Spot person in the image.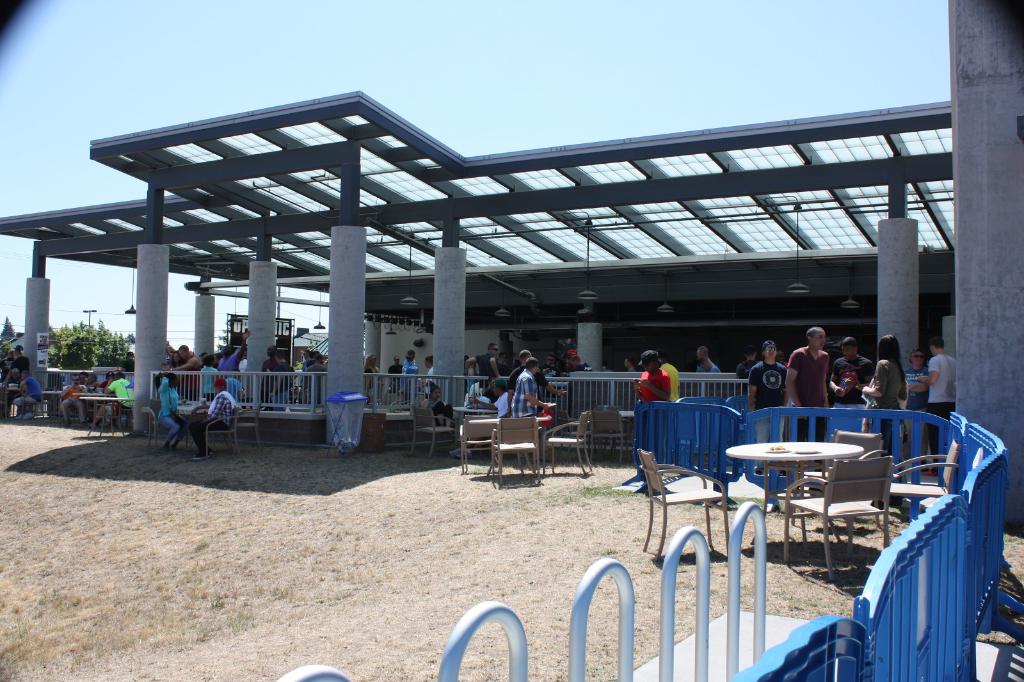
person found at x1=633, y1=349, x2=669, y2=459.
